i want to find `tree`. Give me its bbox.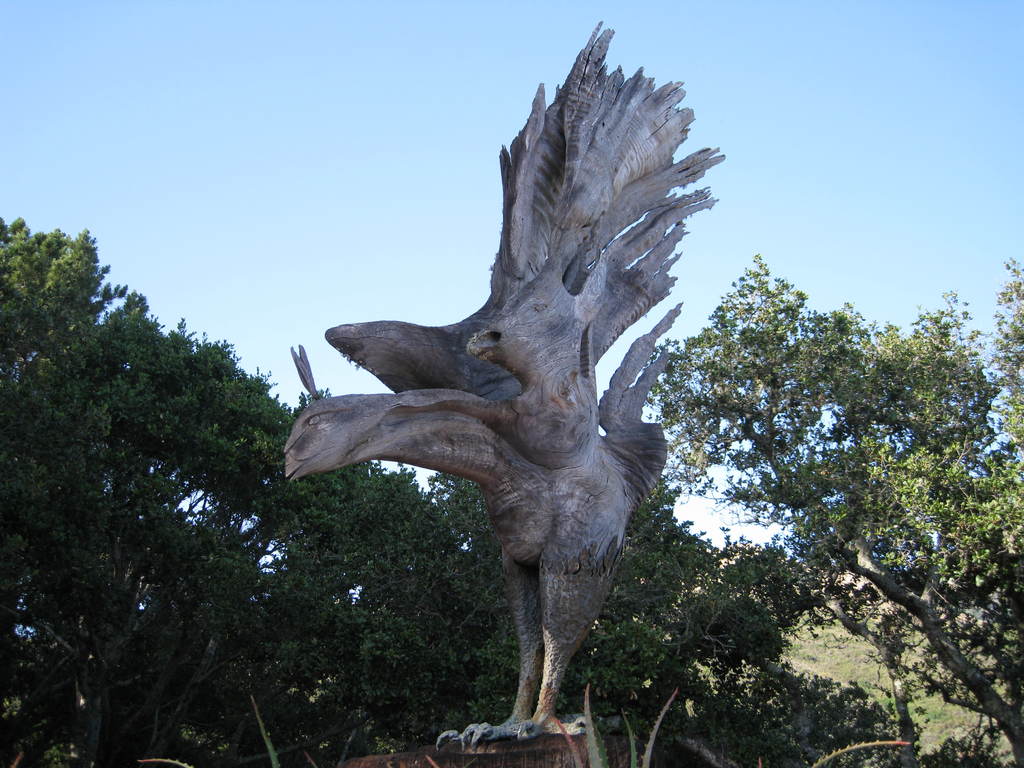
[650, 247, 998, 726].
